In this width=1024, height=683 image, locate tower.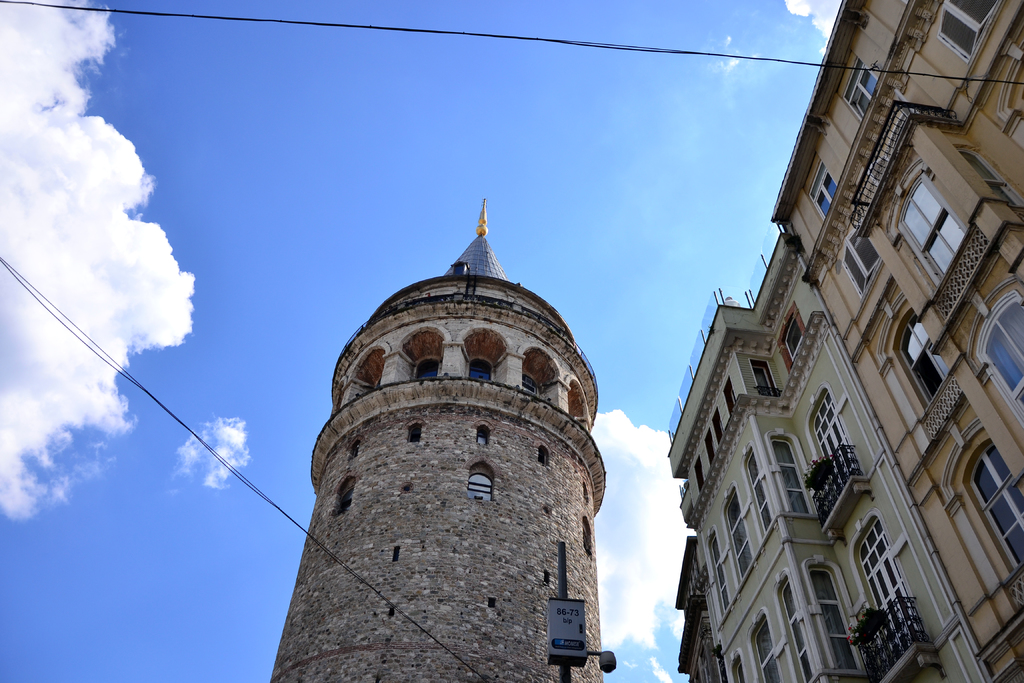
Bounding box: 674, 0, 1023, 682.
